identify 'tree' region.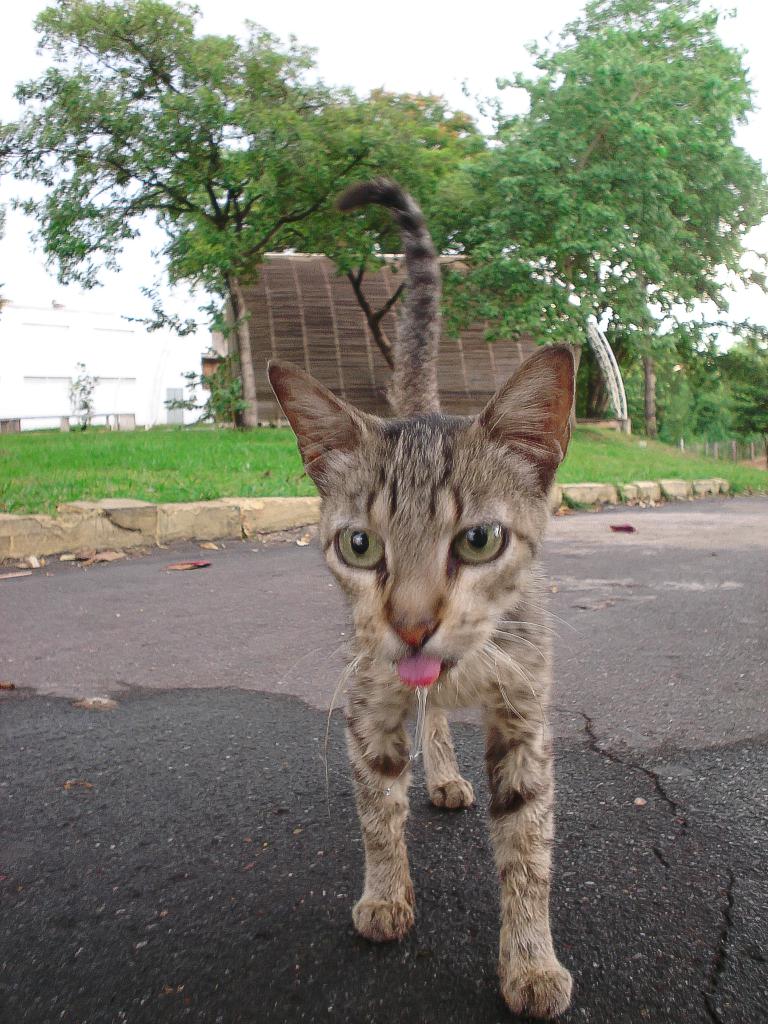
Region: <box>495,9,743,396</box>.
